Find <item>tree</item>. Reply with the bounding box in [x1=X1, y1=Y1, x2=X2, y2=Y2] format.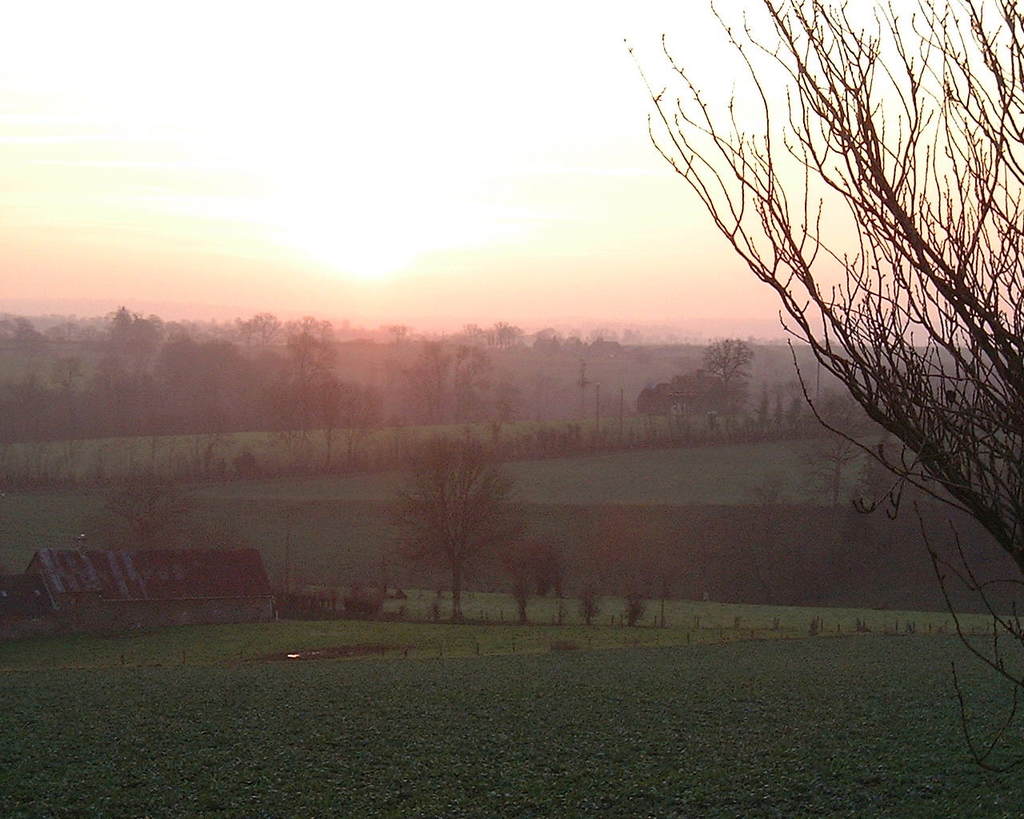
[x1=278, y1=310, x2=348, y2=427].
